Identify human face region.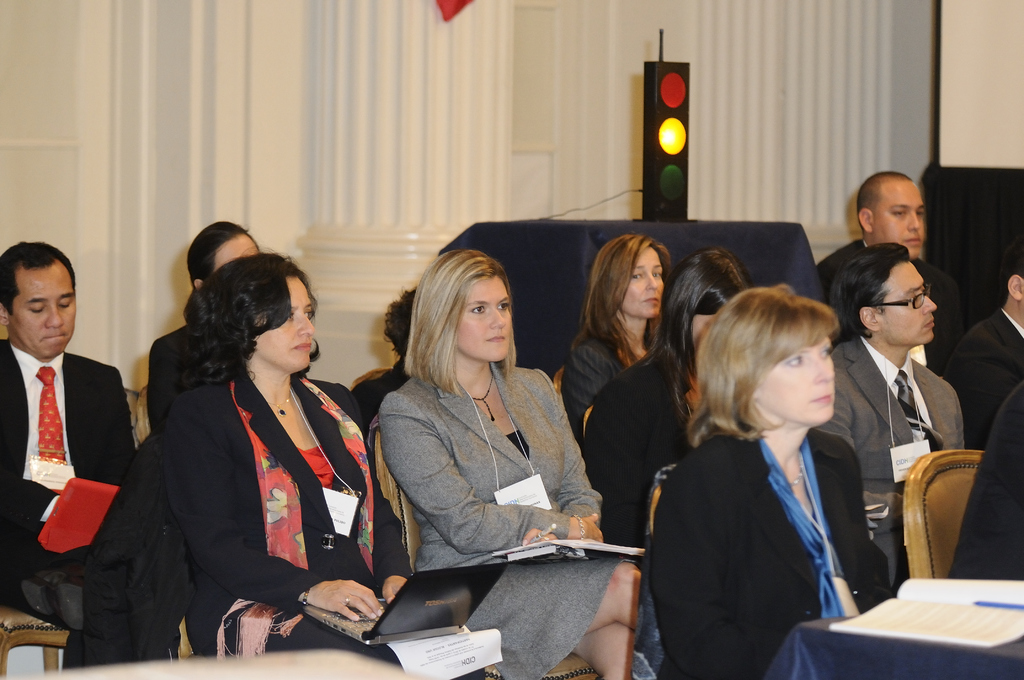
Region: box=[876, 180, 927, 256].
